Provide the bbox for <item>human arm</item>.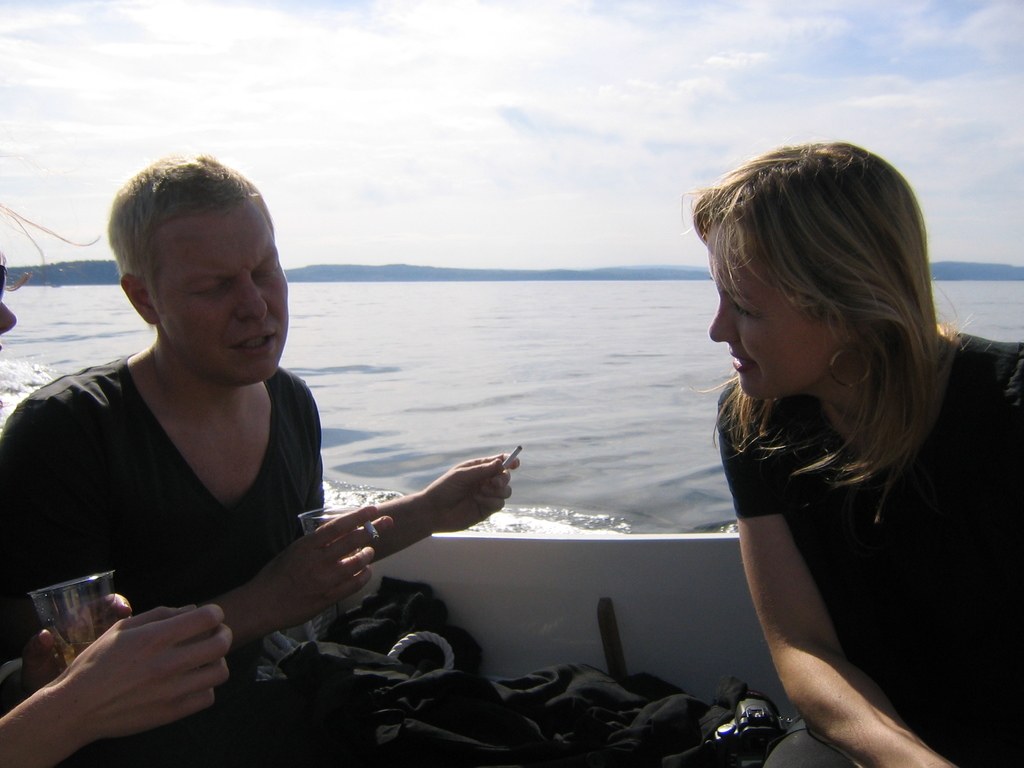
left=0, top=400, right=381, bottom=679.
